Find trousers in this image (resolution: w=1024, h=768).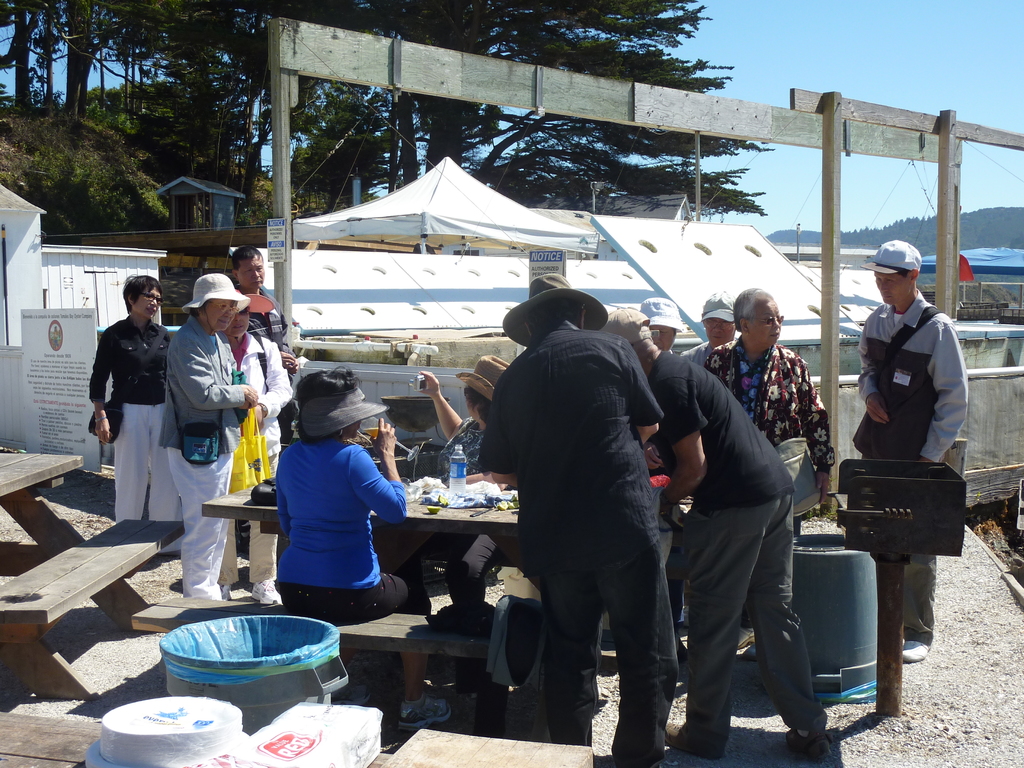
(683, 465, 826, 719).
